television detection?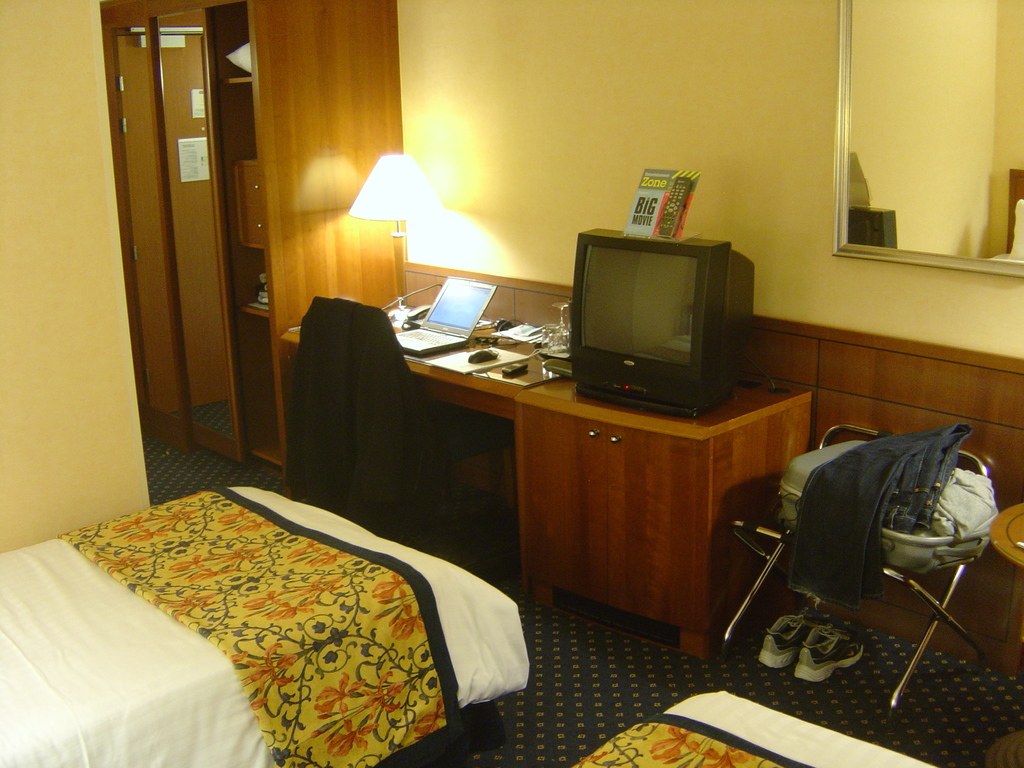
572:225:753:415
